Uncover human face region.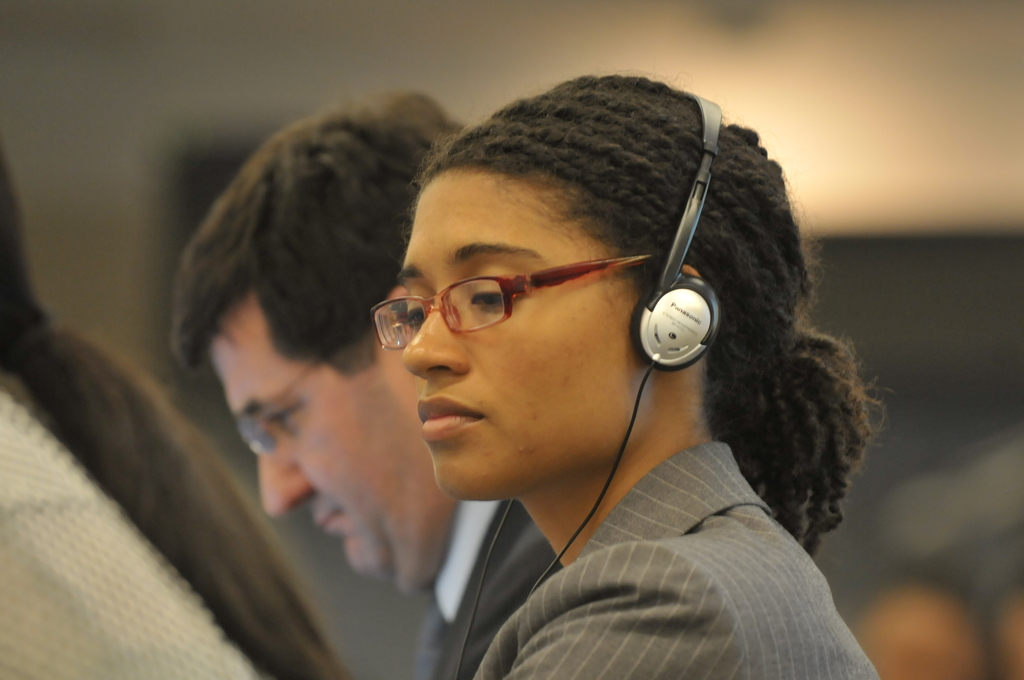
Uncovered: bbox=(390, 164, 635, 501).
